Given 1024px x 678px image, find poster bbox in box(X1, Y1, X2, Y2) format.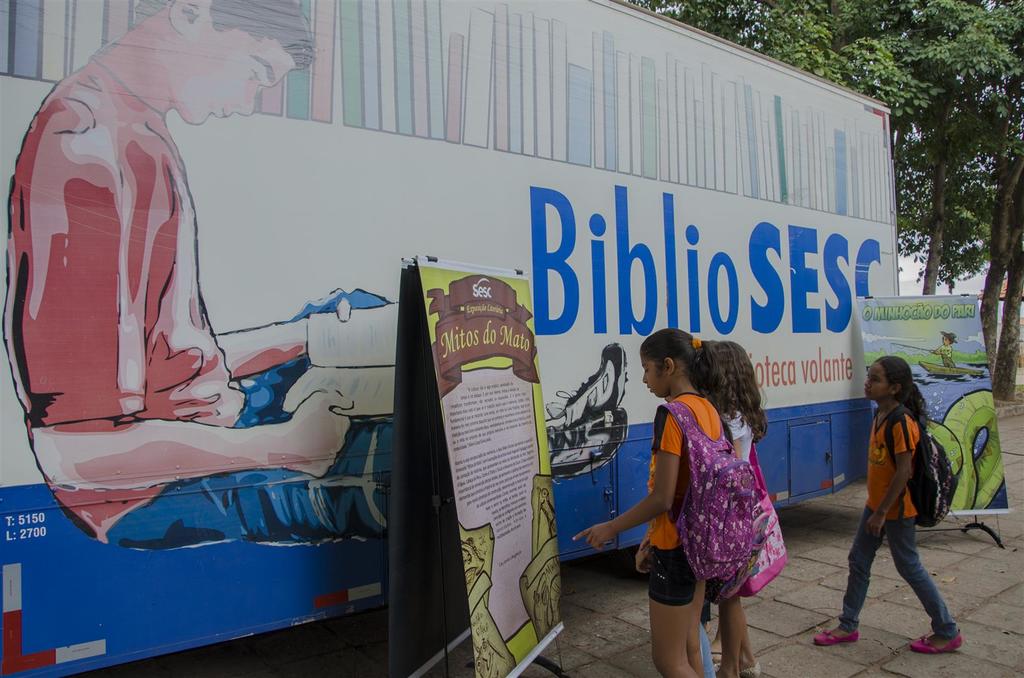
box(0, 0, 897, 677).
